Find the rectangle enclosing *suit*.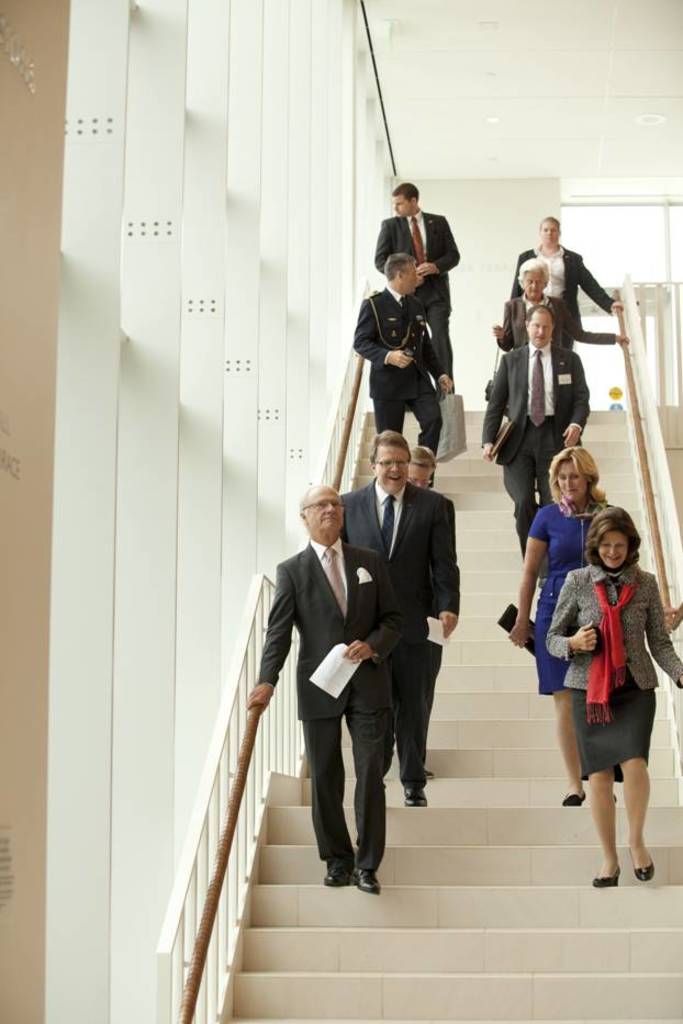
select_region(542, 560, 682, 691).
